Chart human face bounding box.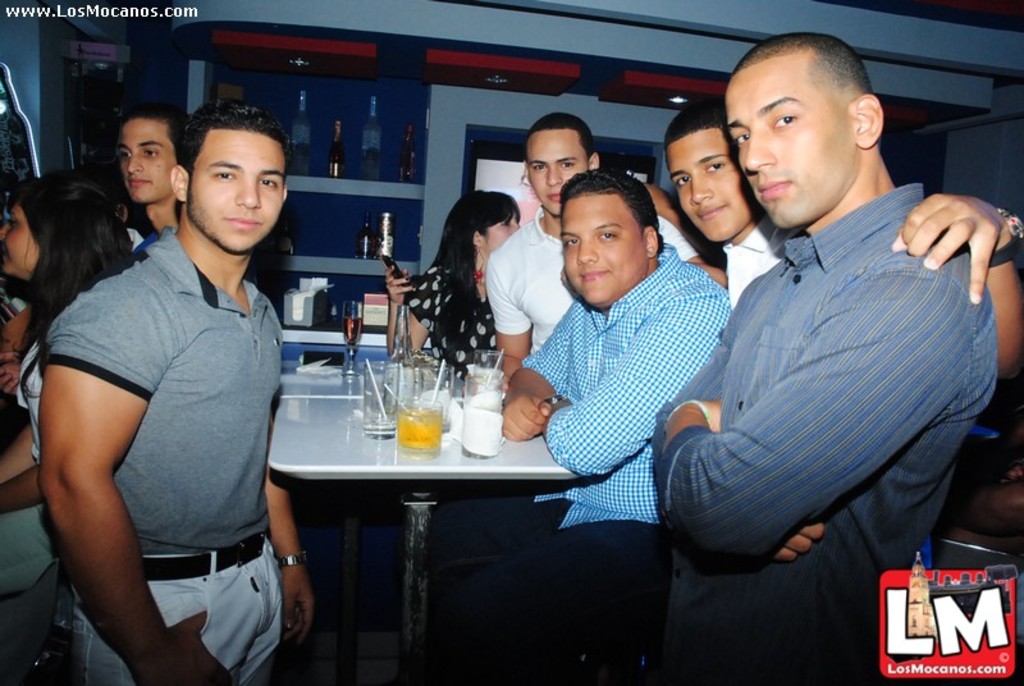
Charted: x1=0, y1=200, x2=41, y2=282.
